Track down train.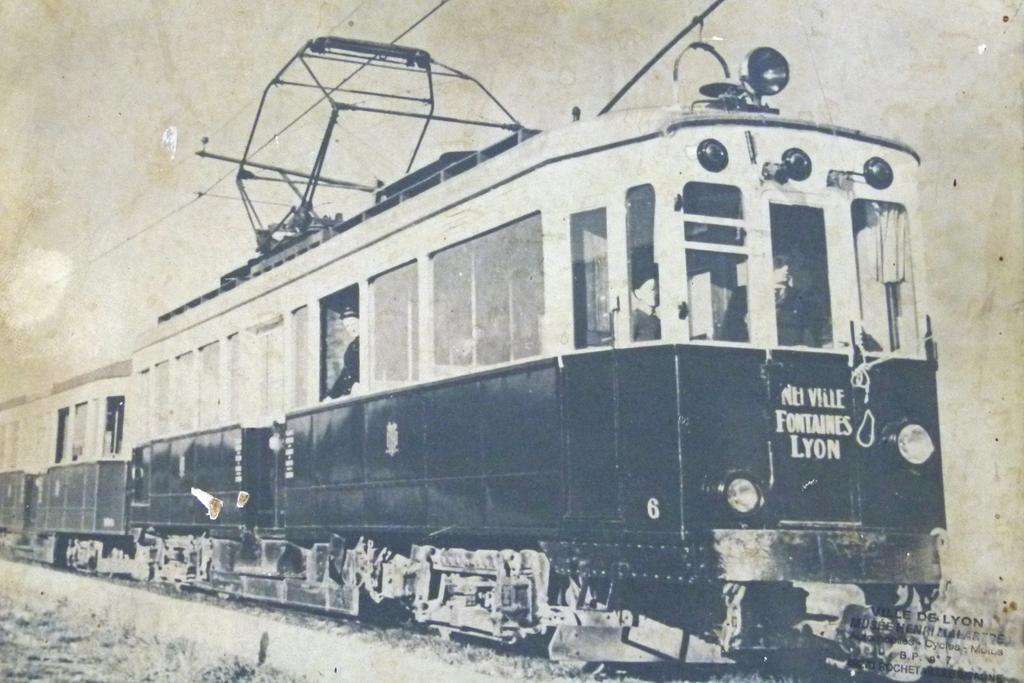
Tracked to BBox(0, 33, 947, 682).
